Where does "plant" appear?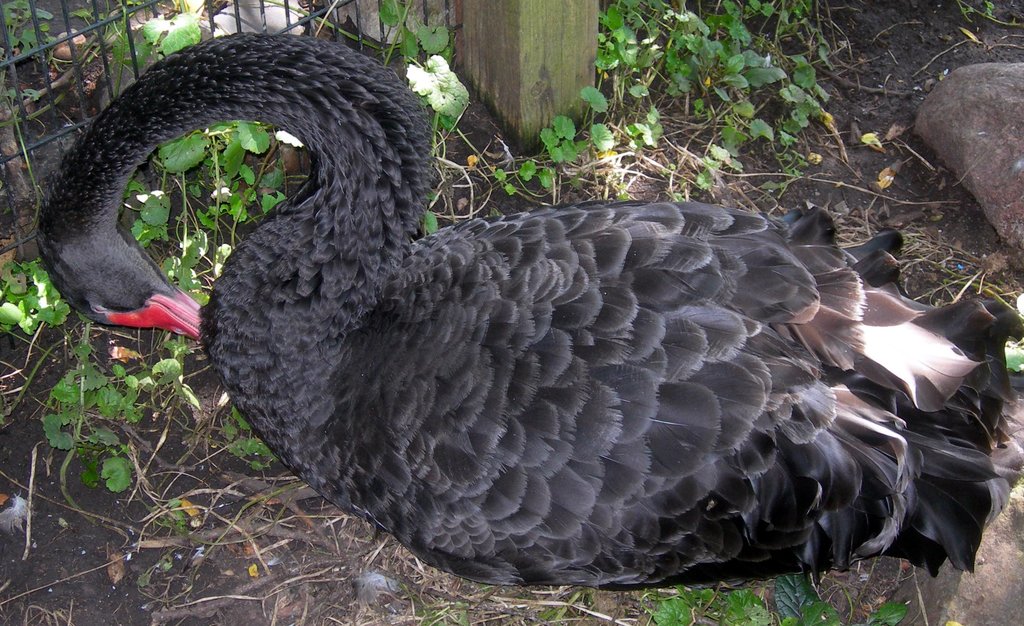
Appears at bbox=[376, 0, 478, 141].
